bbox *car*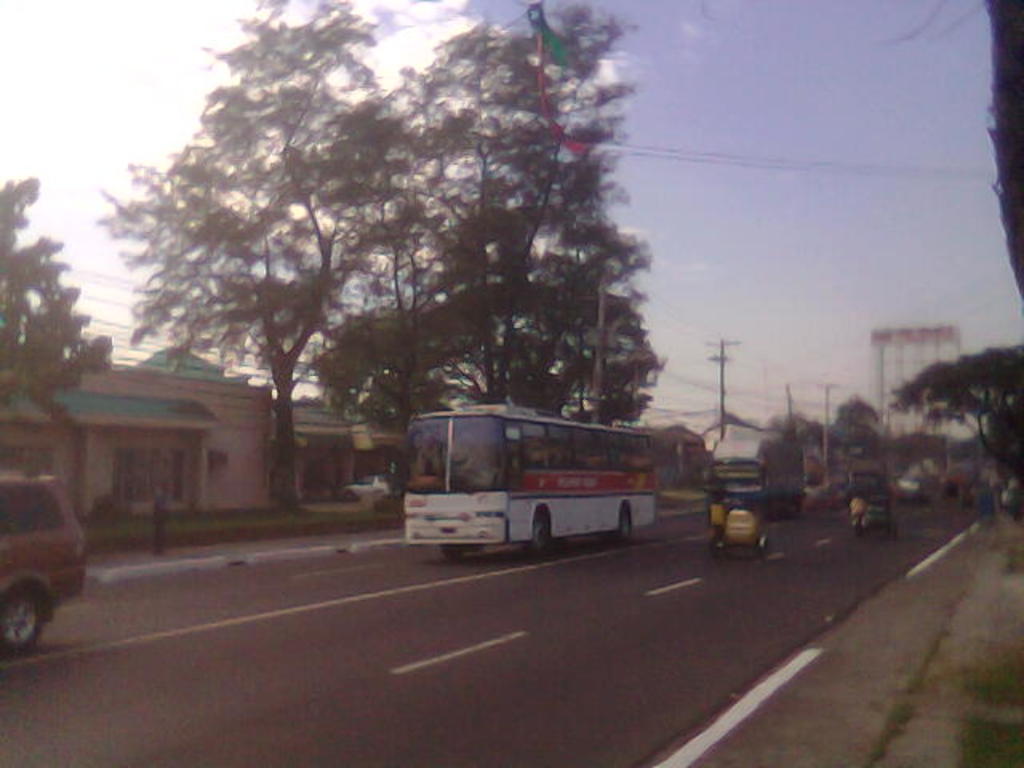
[x1=0, y1=466, x2=86, y2=656]
